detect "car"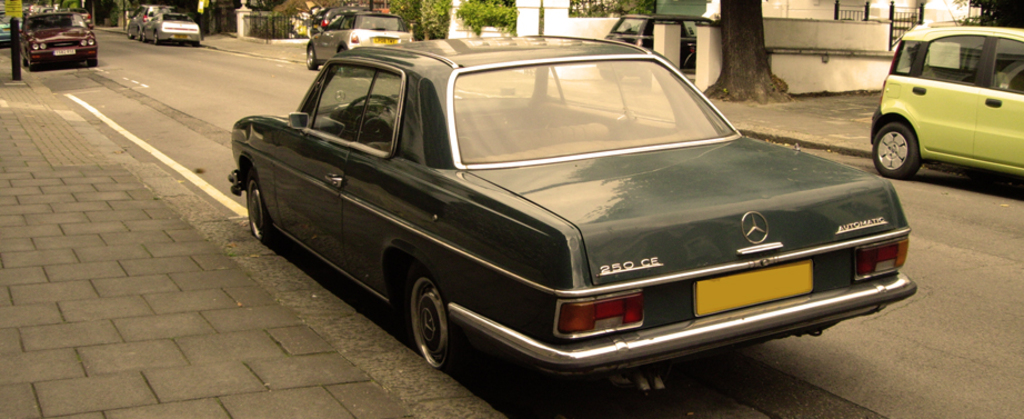
x1=869 y1=0 x2=1023 y2=180
